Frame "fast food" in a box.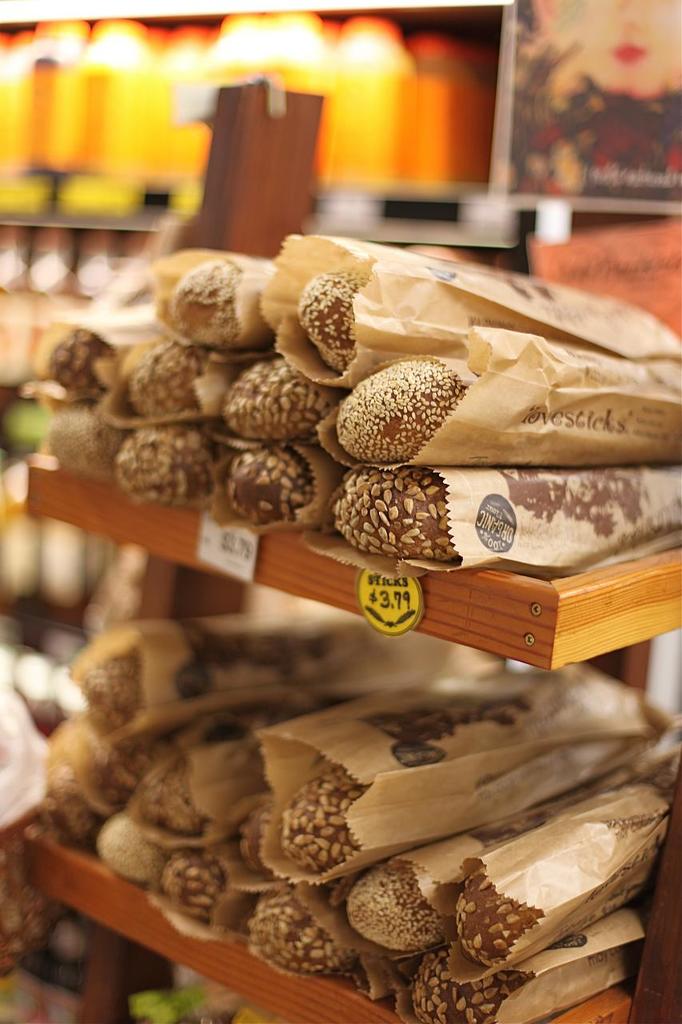
box=[213, 354, 337, 440].
